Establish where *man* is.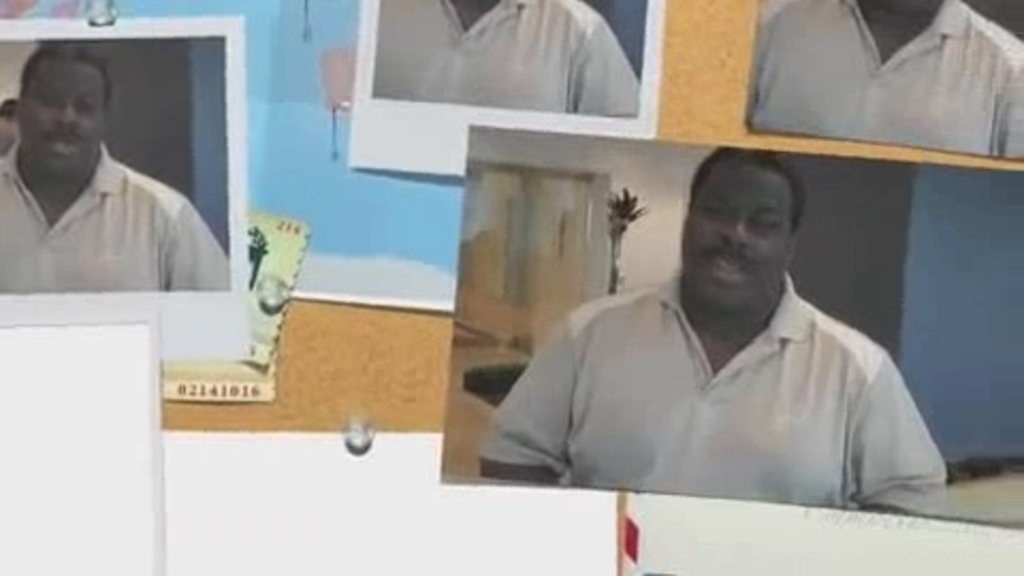
Established at BBox(480, 156, 943, 508).
